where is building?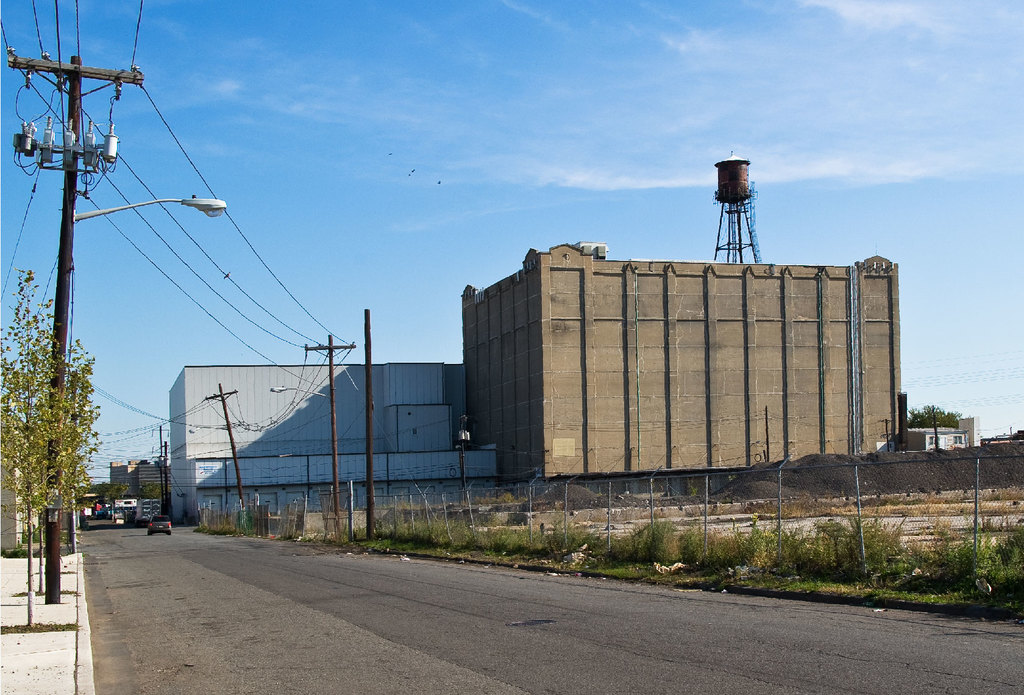
456, 240, 904, 475.
